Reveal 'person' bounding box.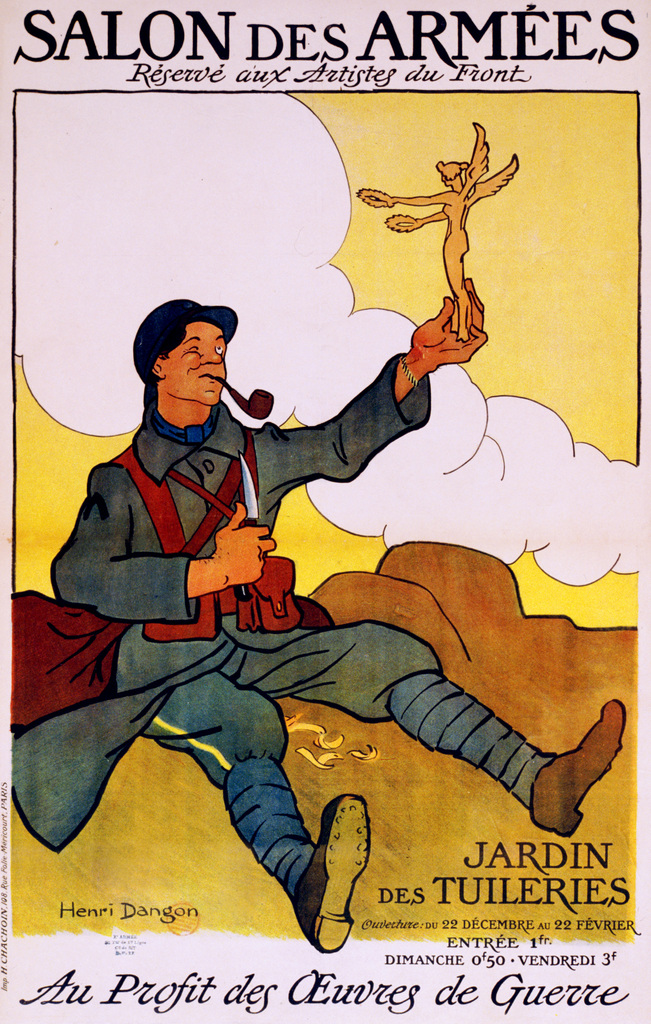
Revealed: BBox(12, 276, 629, 951).
